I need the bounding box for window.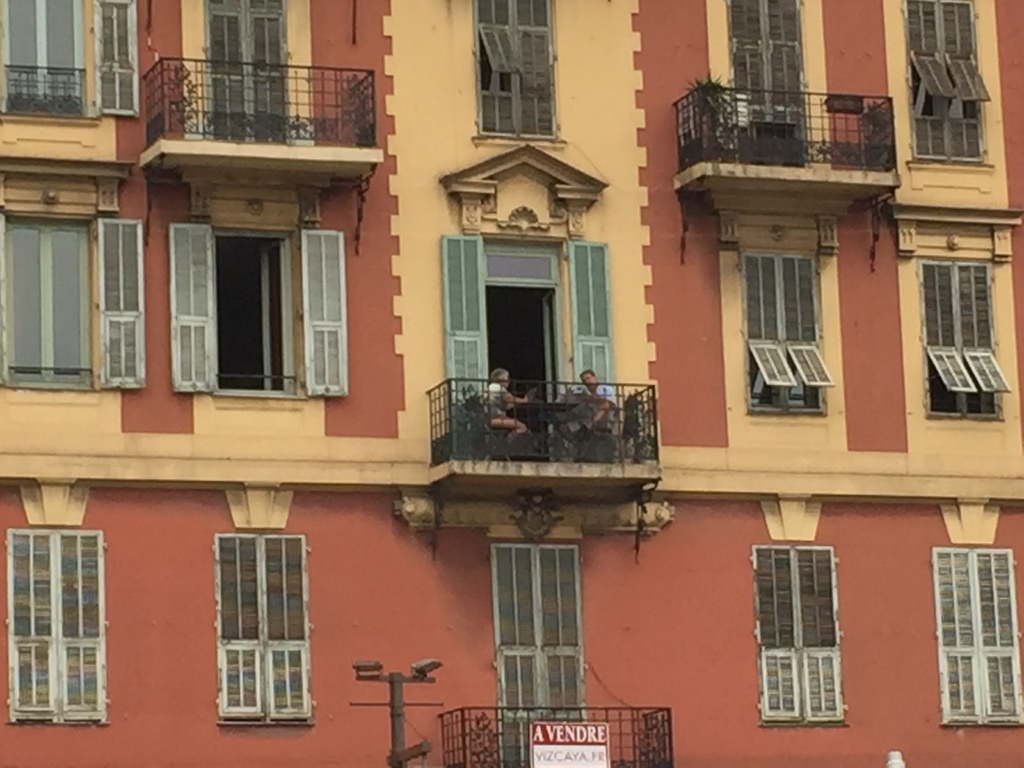
Here it is: crop(918, 259, 1002, 417).
